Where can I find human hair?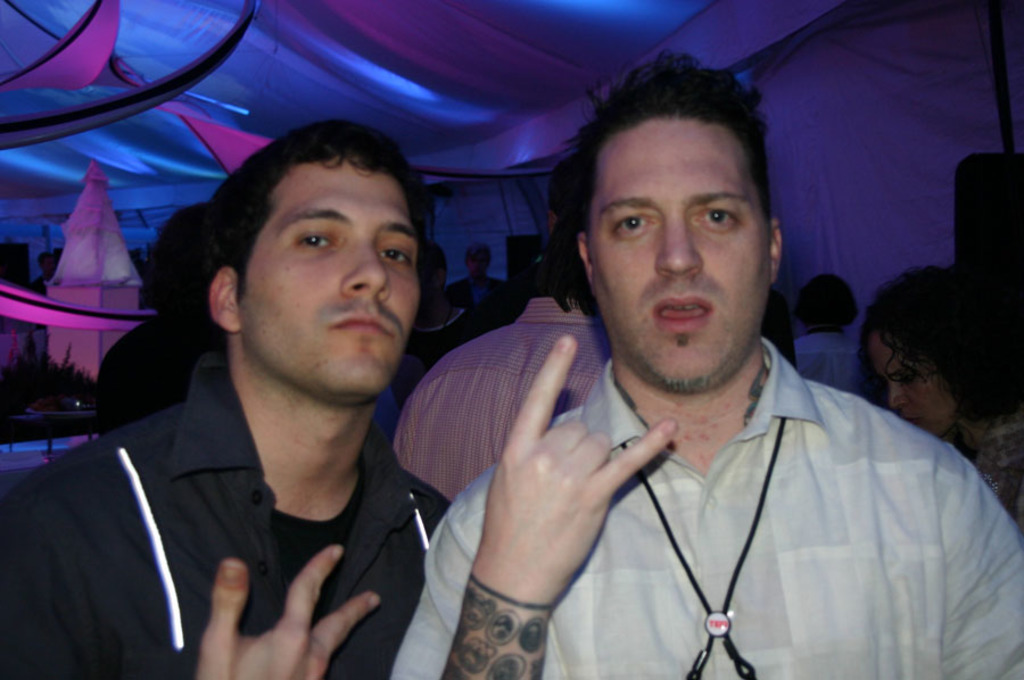
You can find it at {"left": 858, "top": 264, "right": 1023, "bottom": 431}.
